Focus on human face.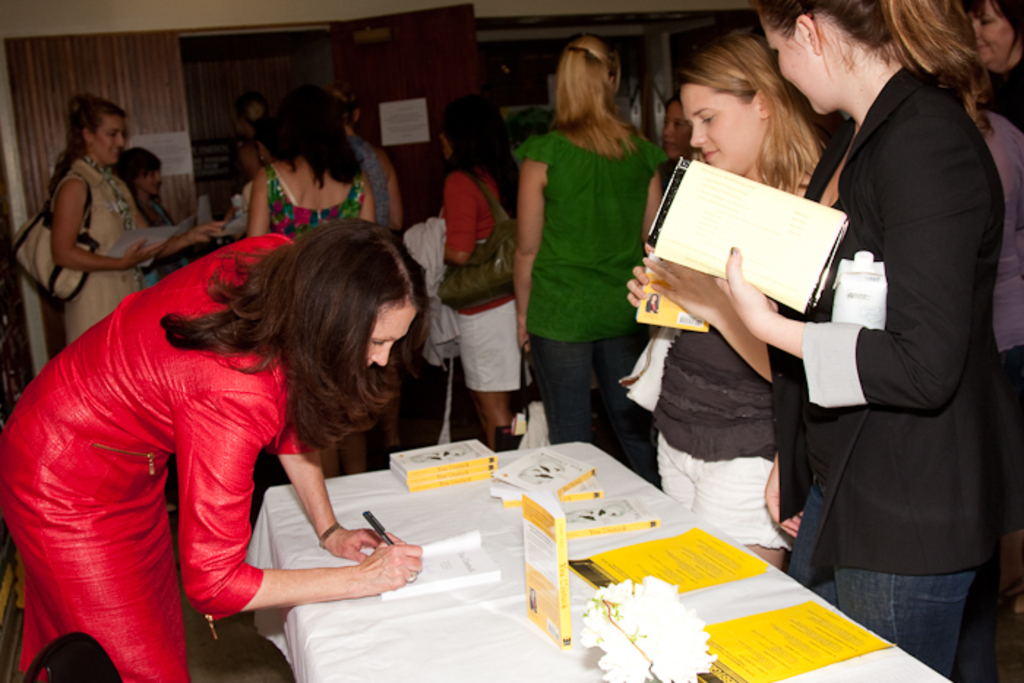
Focused at (left=92, top=120, right=126, bottom=165).
